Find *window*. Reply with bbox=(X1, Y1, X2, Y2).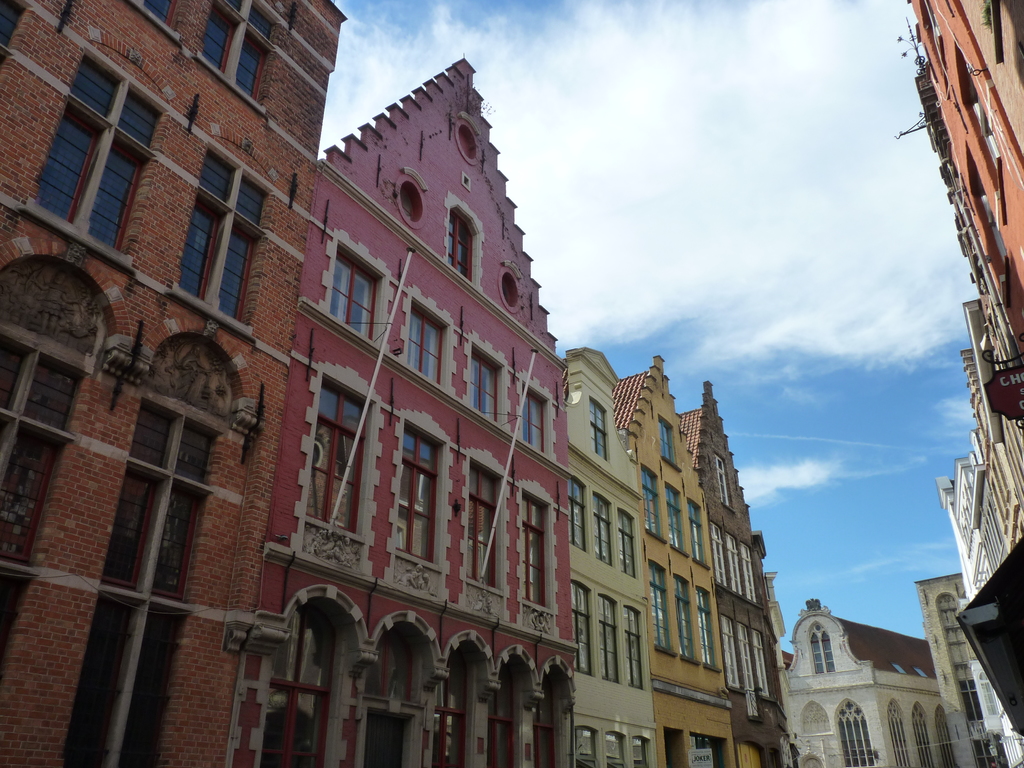
bbox=(685, 495, 711, 572).
